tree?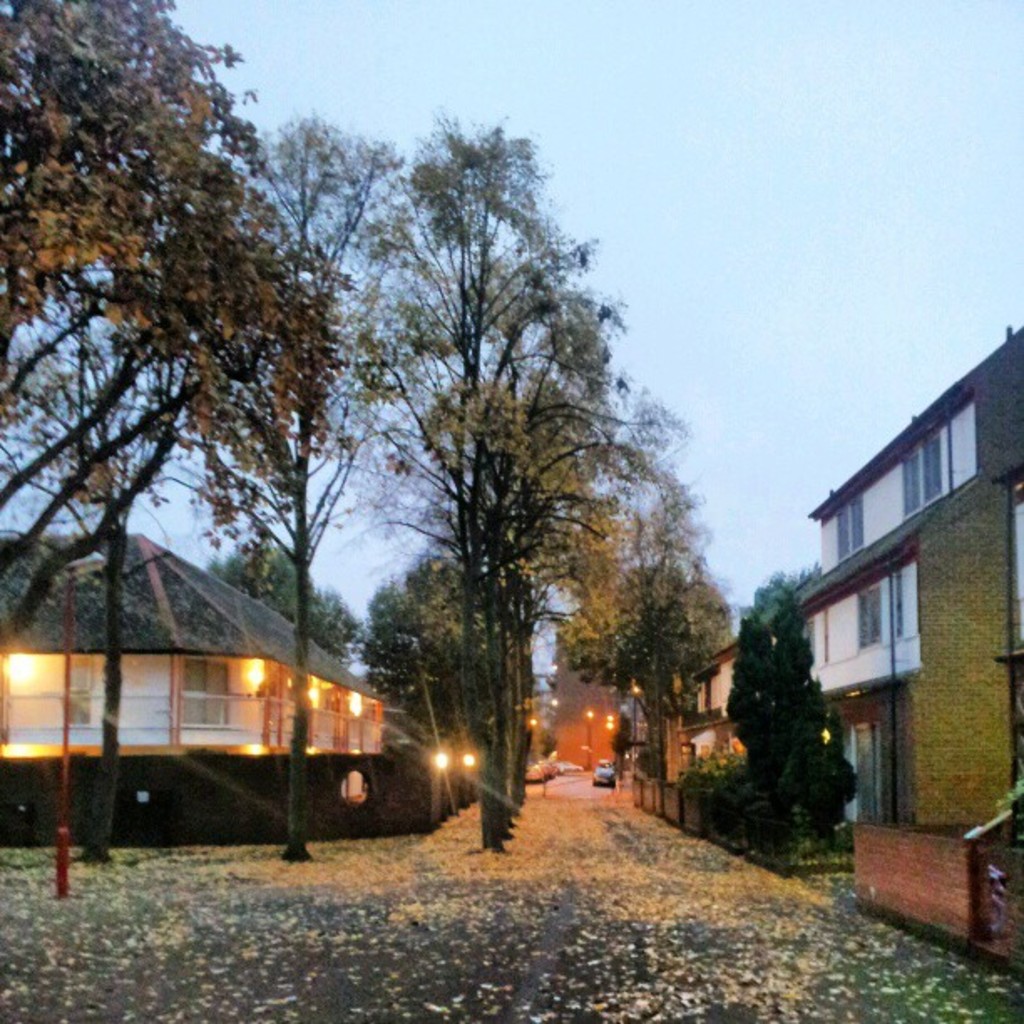
BBox(0, 0, 340, 873)
